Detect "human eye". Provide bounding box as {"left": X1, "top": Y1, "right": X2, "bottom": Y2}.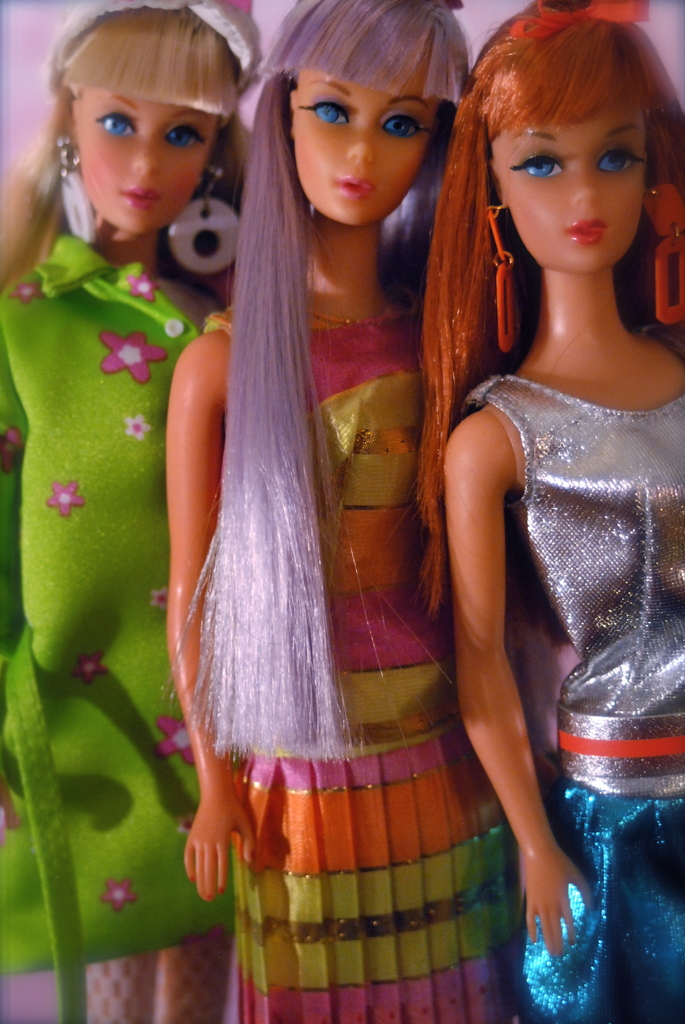
{"left": 159, "top": 122, "right": 210, "bottom": 154}.
